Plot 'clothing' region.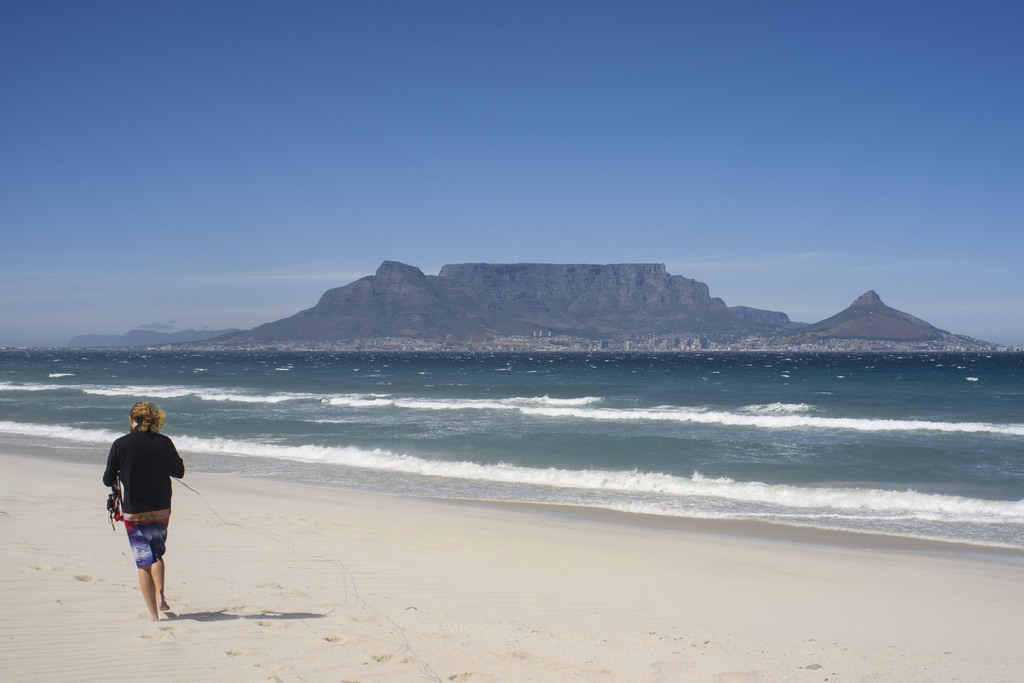
Plotted at [100, 418, 175, 586].
